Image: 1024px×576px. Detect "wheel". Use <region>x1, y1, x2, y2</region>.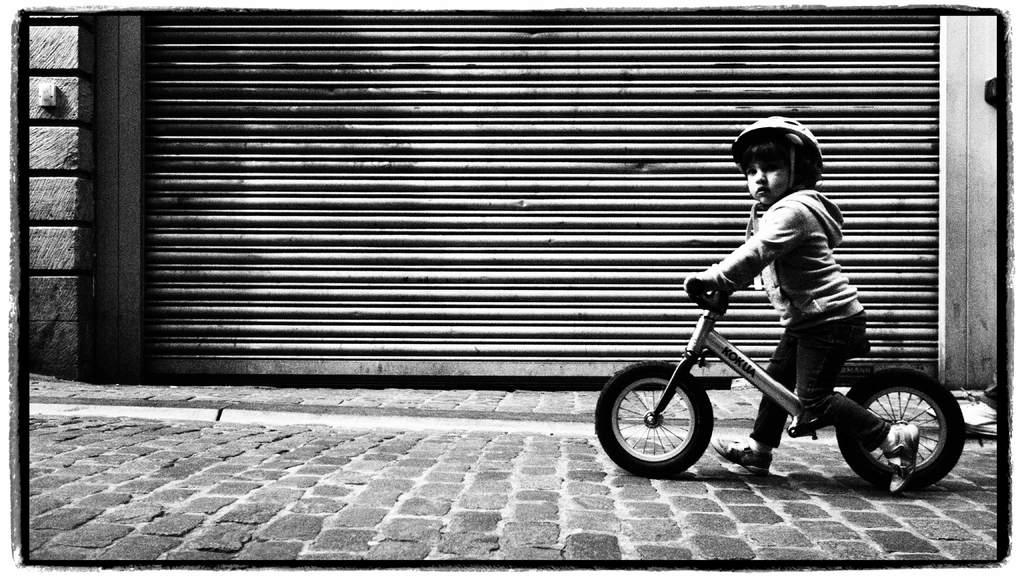
<region>847, 376, 958, 484</region>.
